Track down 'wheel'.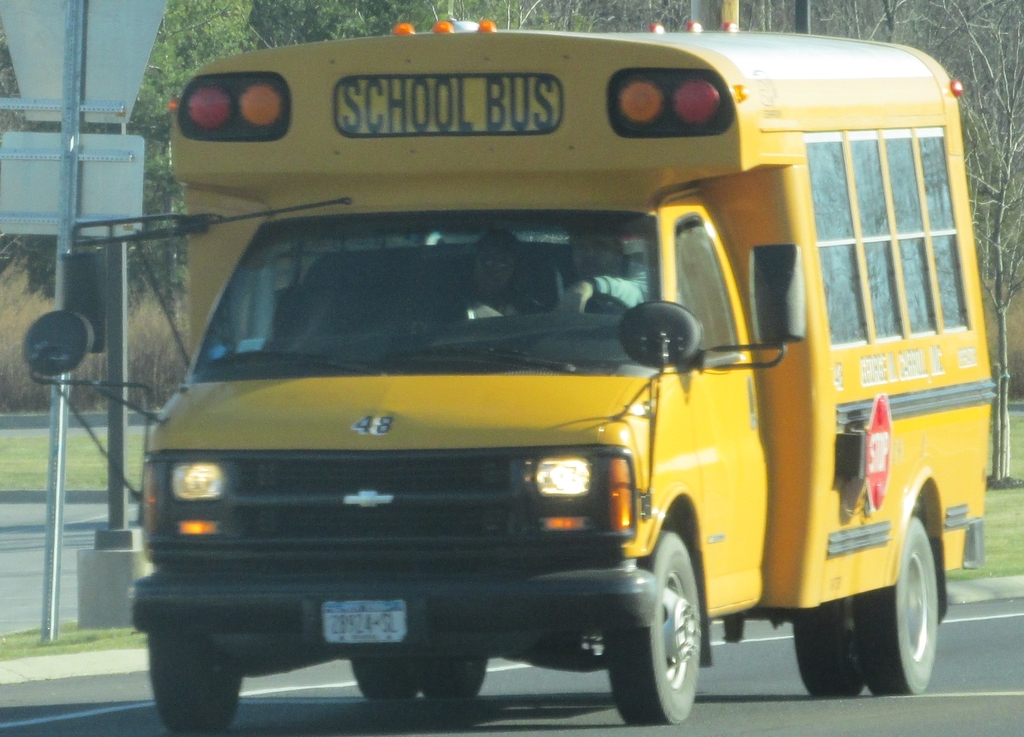
Tracked to [x1=348, y1=656, x2=417, y2=704].
